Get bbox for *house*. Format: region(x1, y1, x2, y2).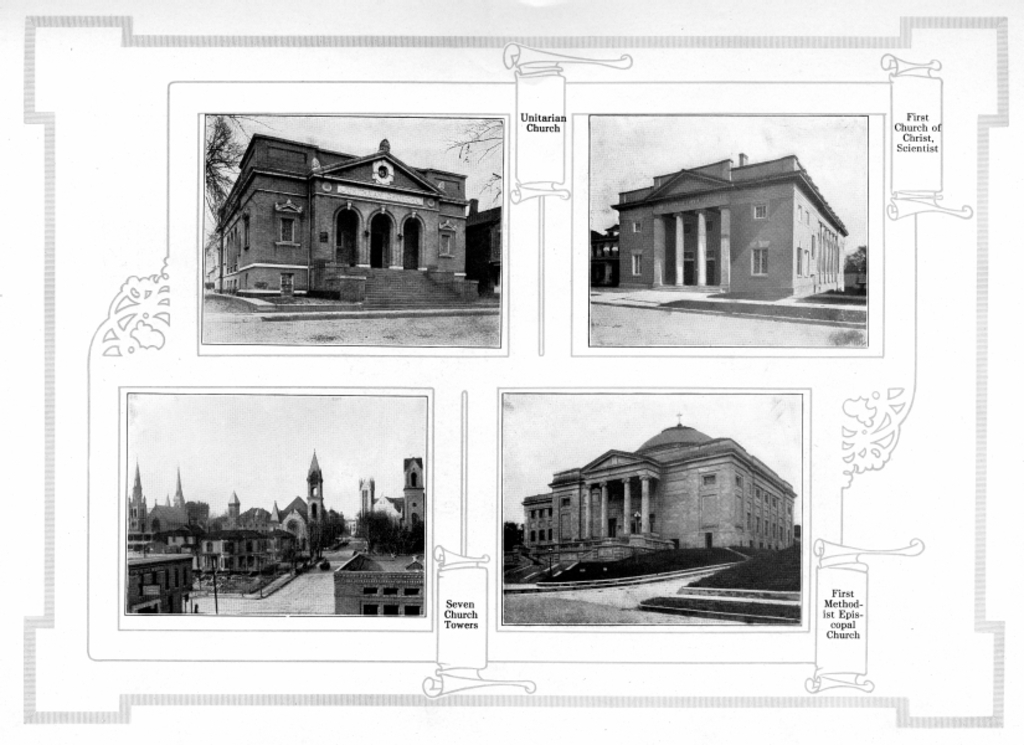
region(165, 520, 283, 571).
